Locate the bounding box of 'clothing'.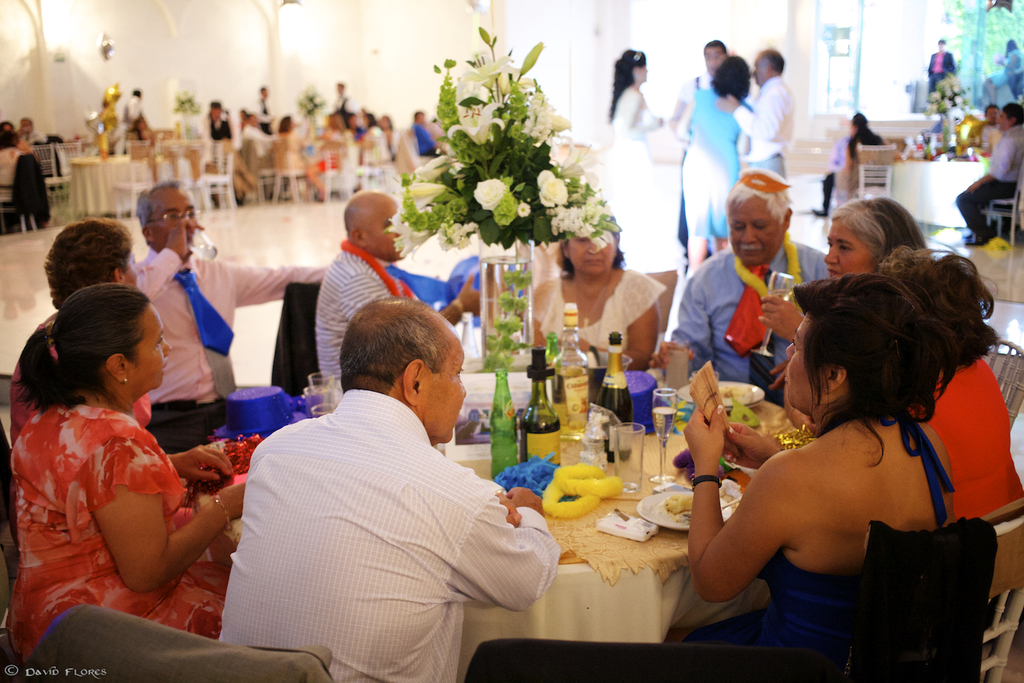
Bounding box: (955, 118, 1023, 247).
